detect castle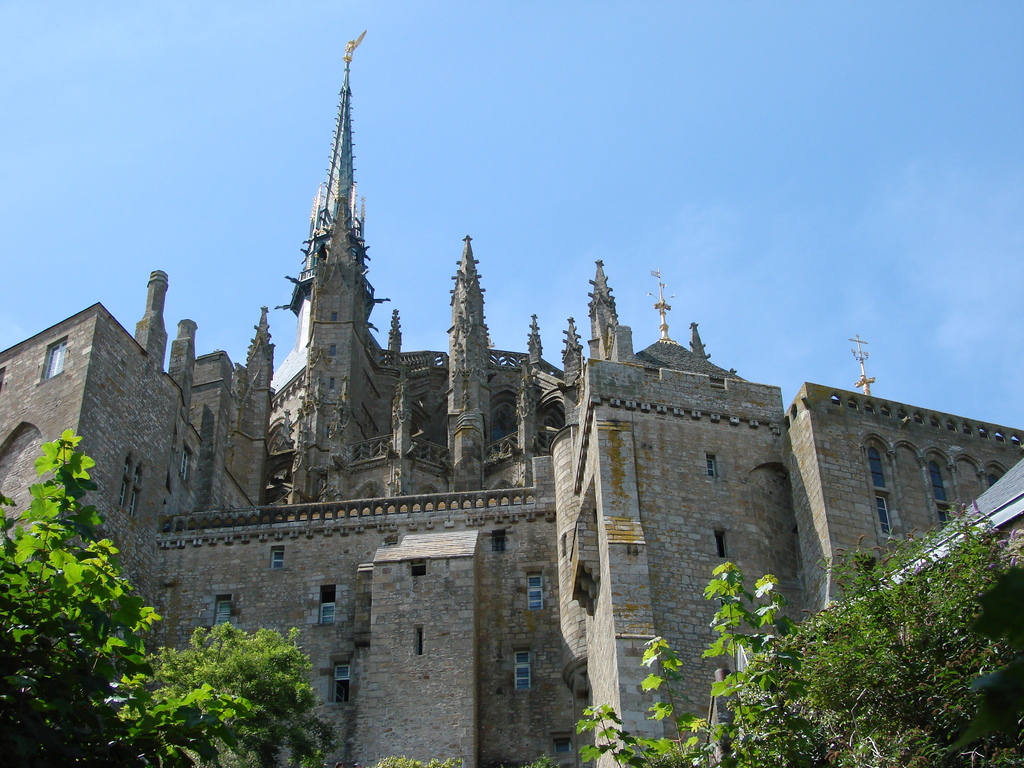
bbox(90, 70, 936, 767)
